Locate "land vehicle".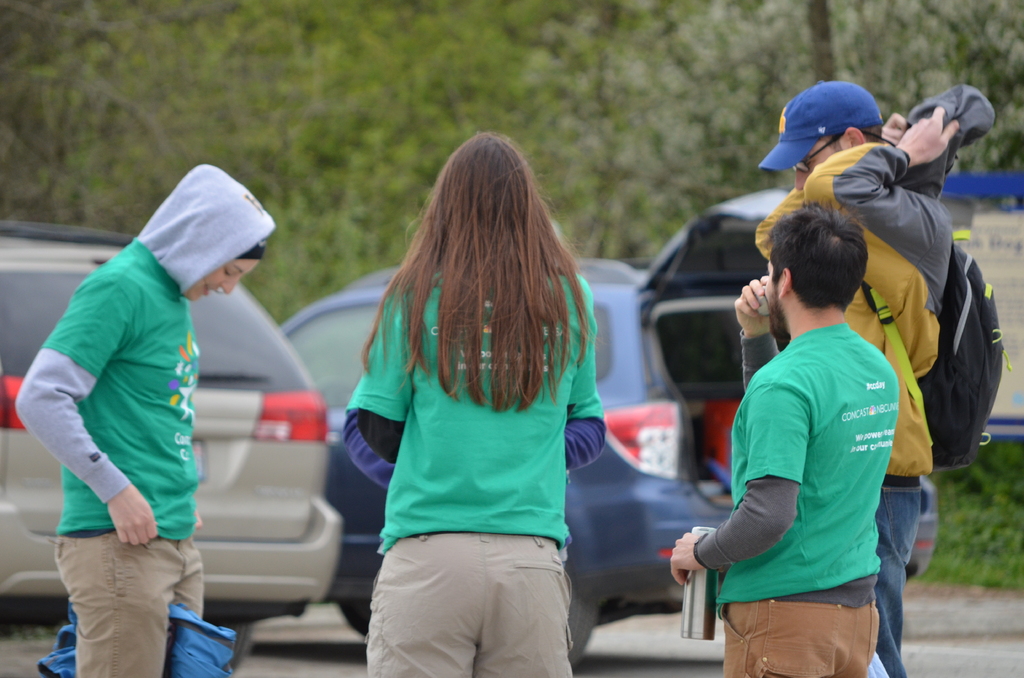
Bounding box: (x1=278, y1=257, x2=947, y2=667).
